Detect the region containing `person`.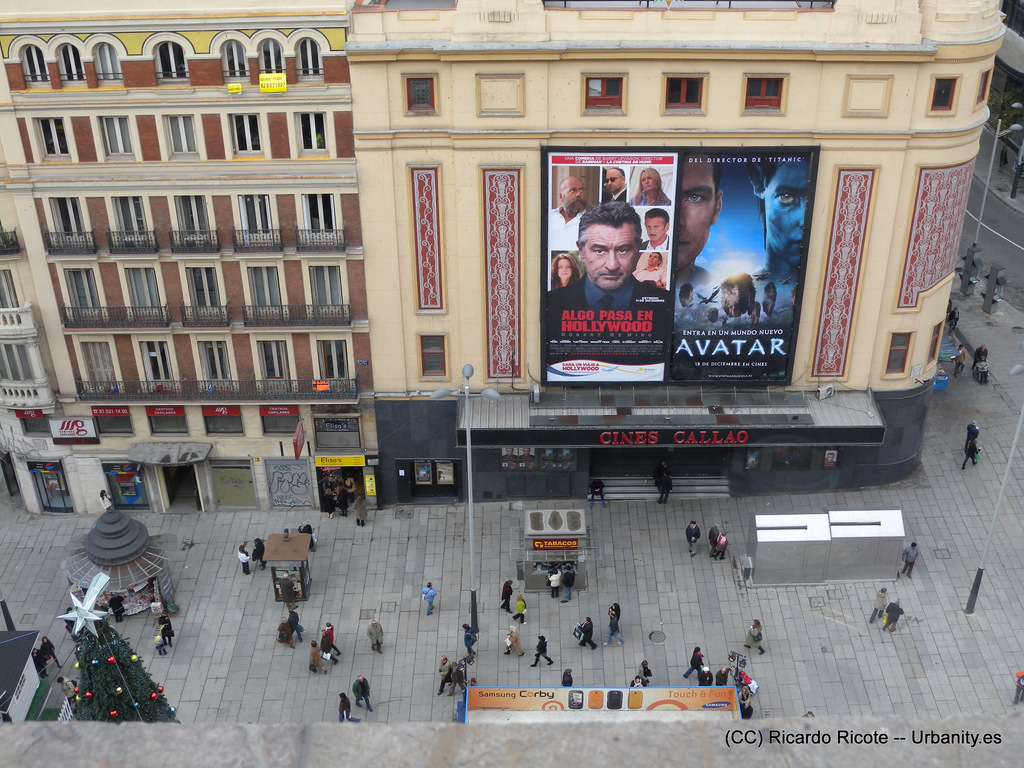
BBox(677, 154, 723, 290).
